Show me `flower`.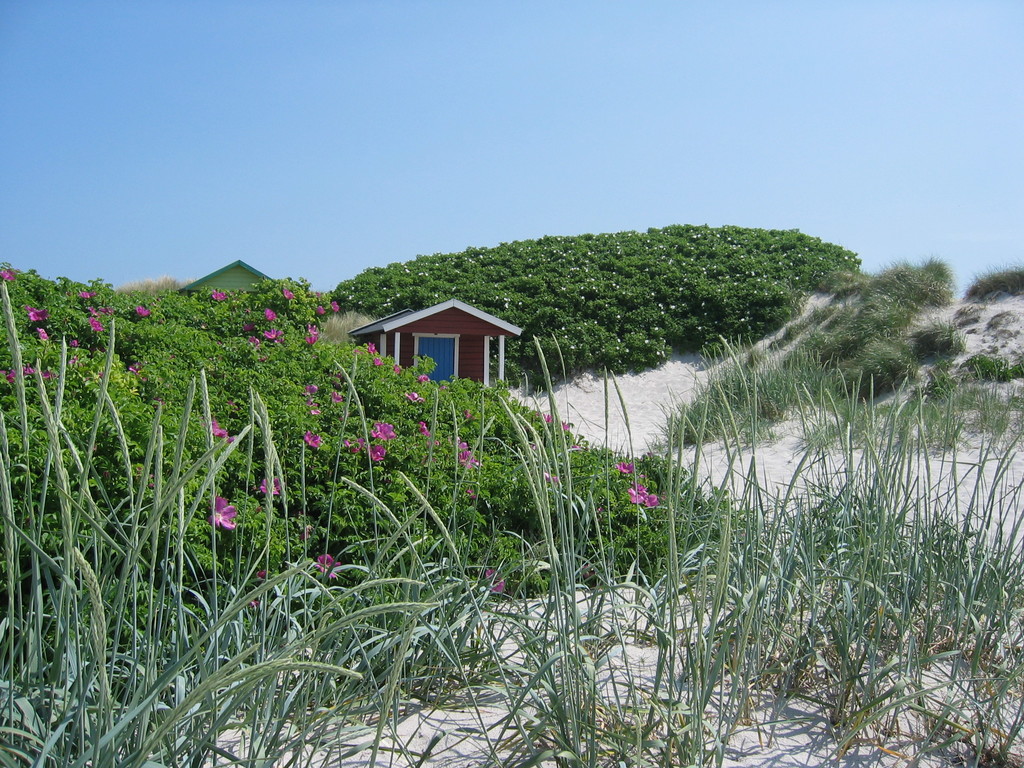
`flower` is here: [x1=248, y1=602, x2=259, y2=611].
